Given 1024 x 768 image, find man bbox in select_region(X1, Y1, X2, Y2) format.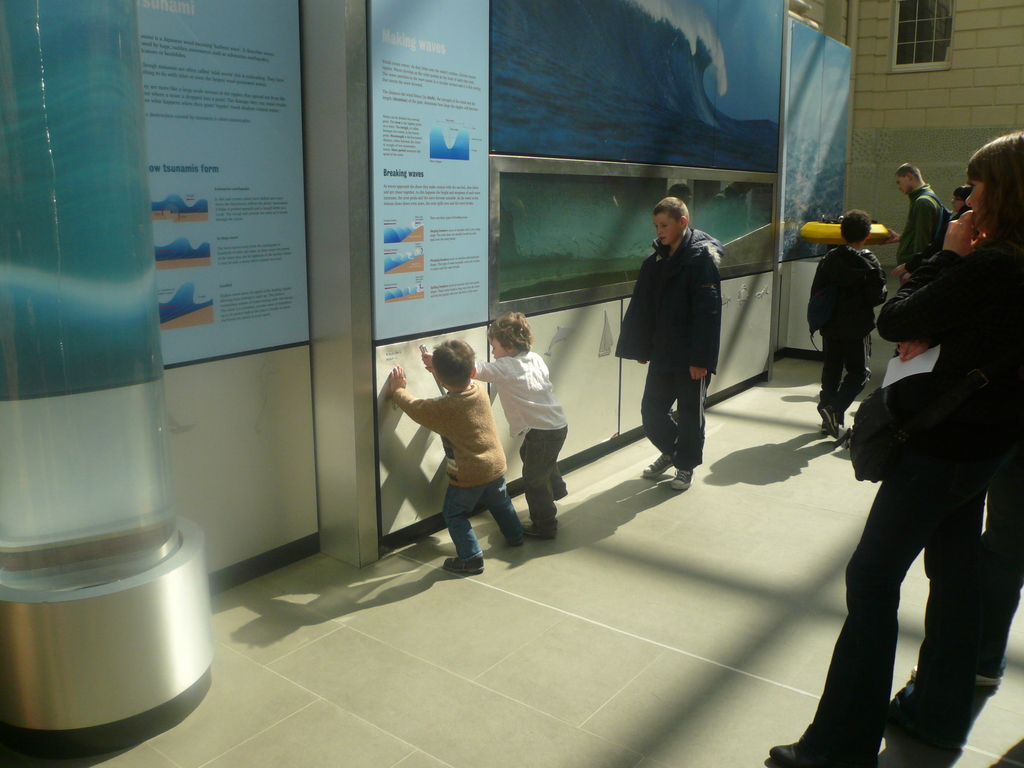
select_region(890, 163, 953, 359).
